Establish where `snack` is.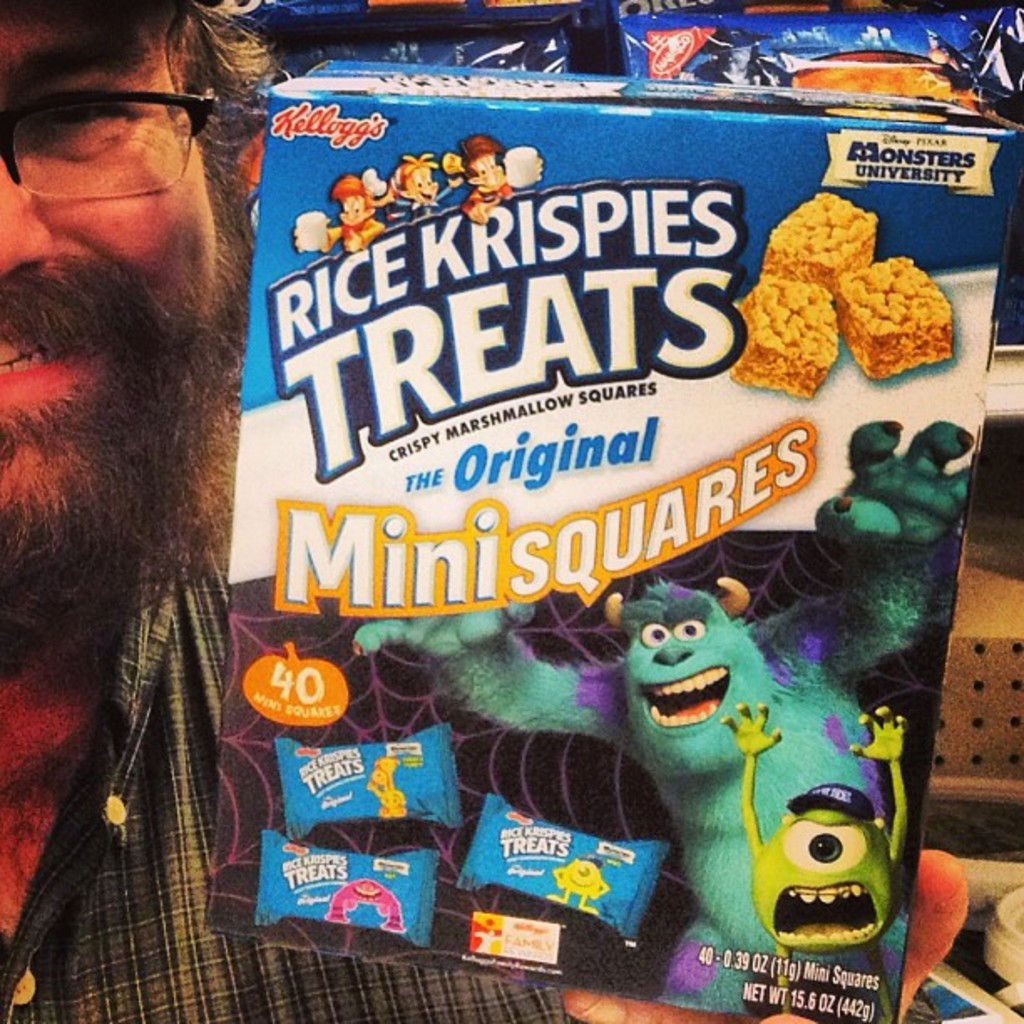
Established at bbox(818, 249, 954, 392).
